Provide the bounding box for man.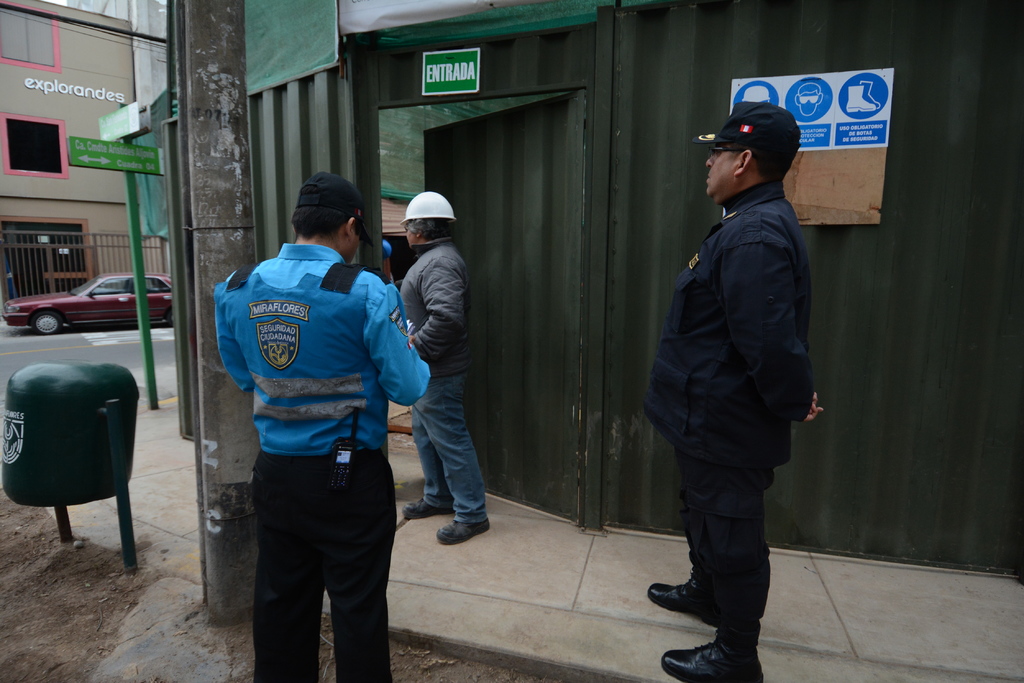
(x1=391, y1=191, x2=493, y2=545).
